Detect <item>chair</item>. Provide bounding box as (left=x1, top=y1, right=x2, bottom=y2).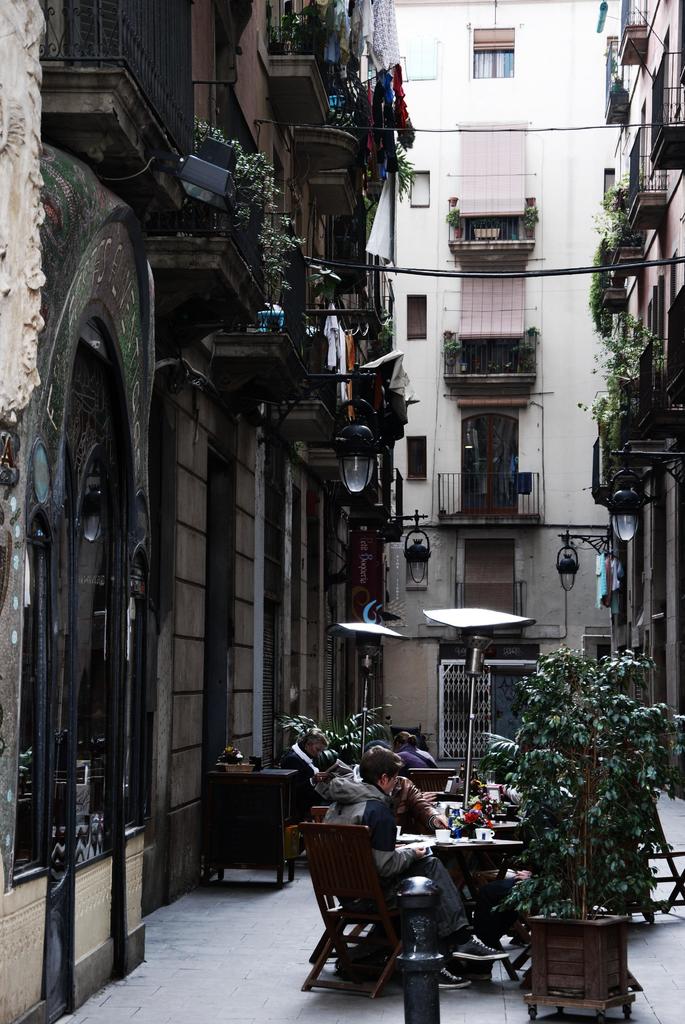
(left=632, top=800, right=684, bottom=921).
